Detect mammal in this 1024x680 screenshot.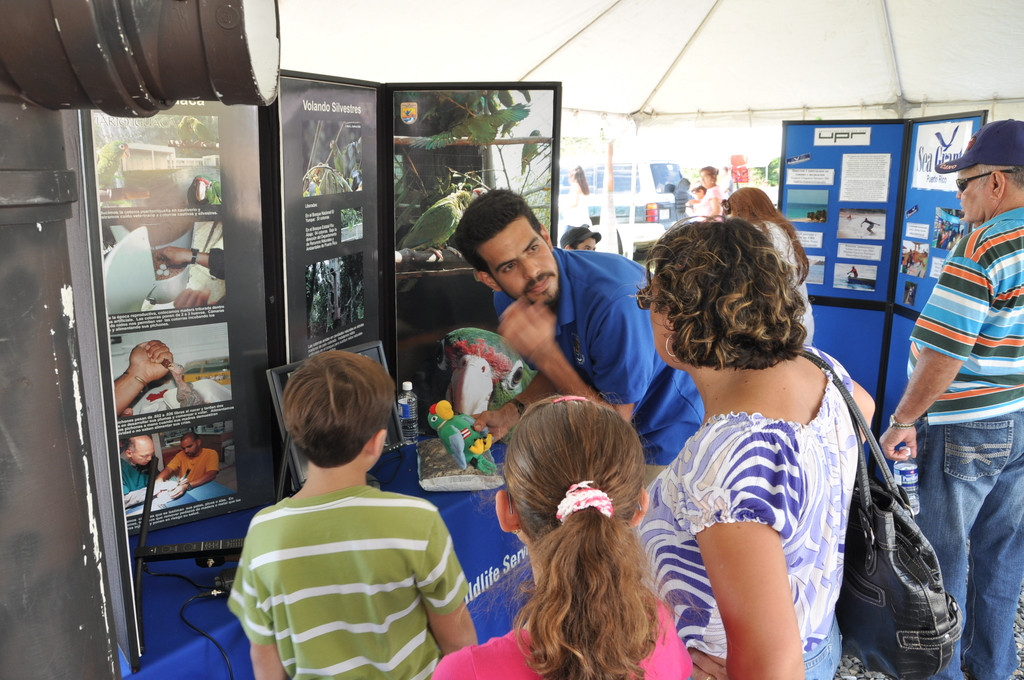
Detection: 877/120/1023/679.
